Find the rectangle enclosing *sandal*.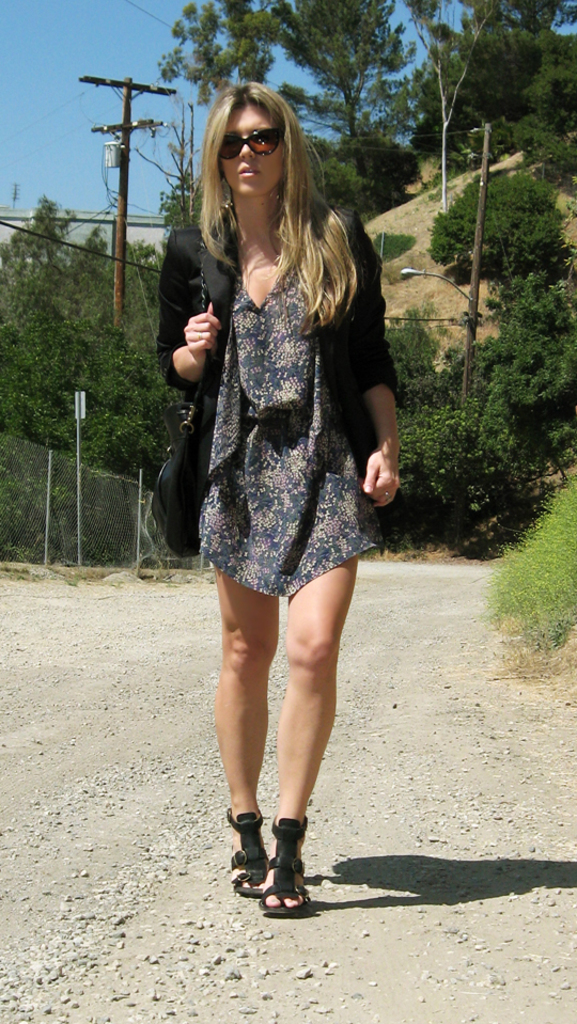
locate(262, 825, 306, 917).
